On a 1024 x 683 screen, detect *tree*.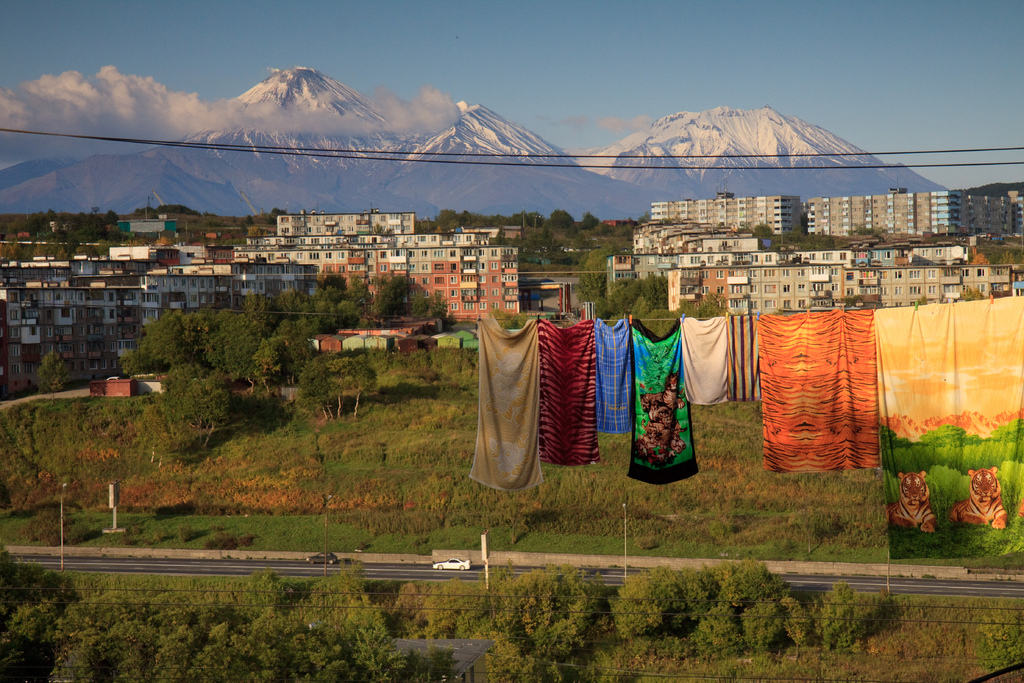
rect(31, 350, 72, 393).
